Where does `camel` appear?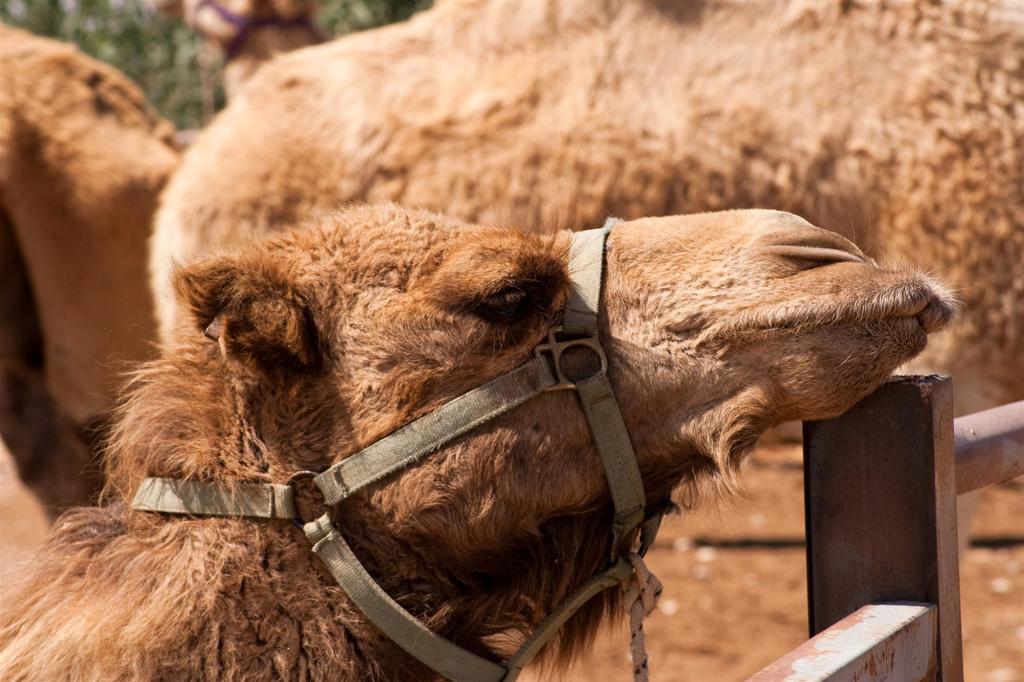
Appears at region(143, 0, 1023, 418).
